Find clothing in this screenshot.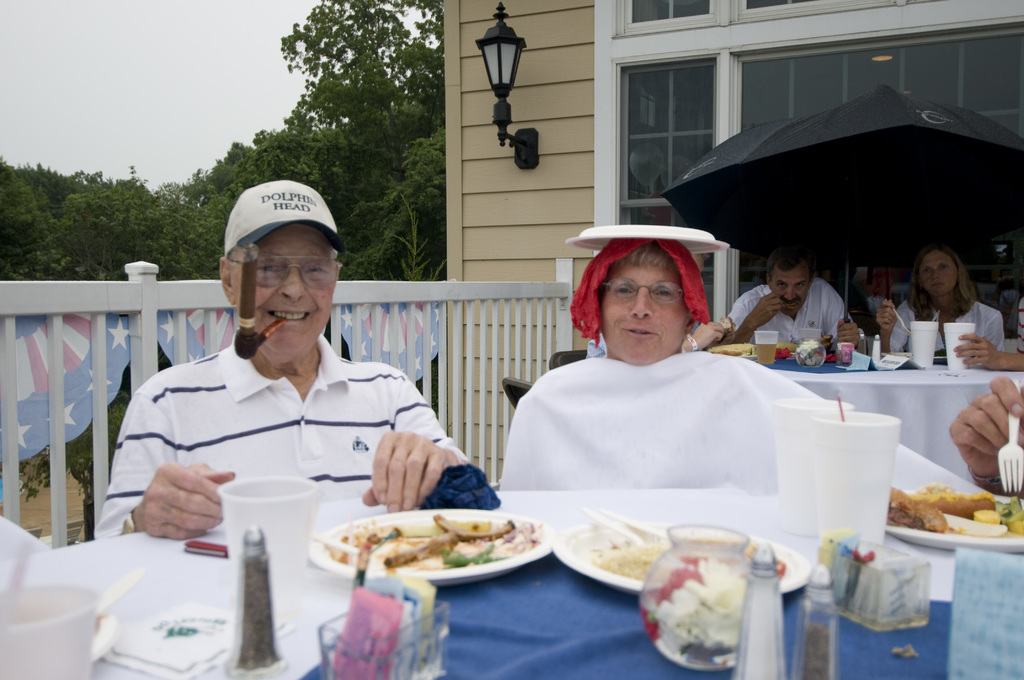
The bounding box for clothing is box(897, 281, 1004, 346).
